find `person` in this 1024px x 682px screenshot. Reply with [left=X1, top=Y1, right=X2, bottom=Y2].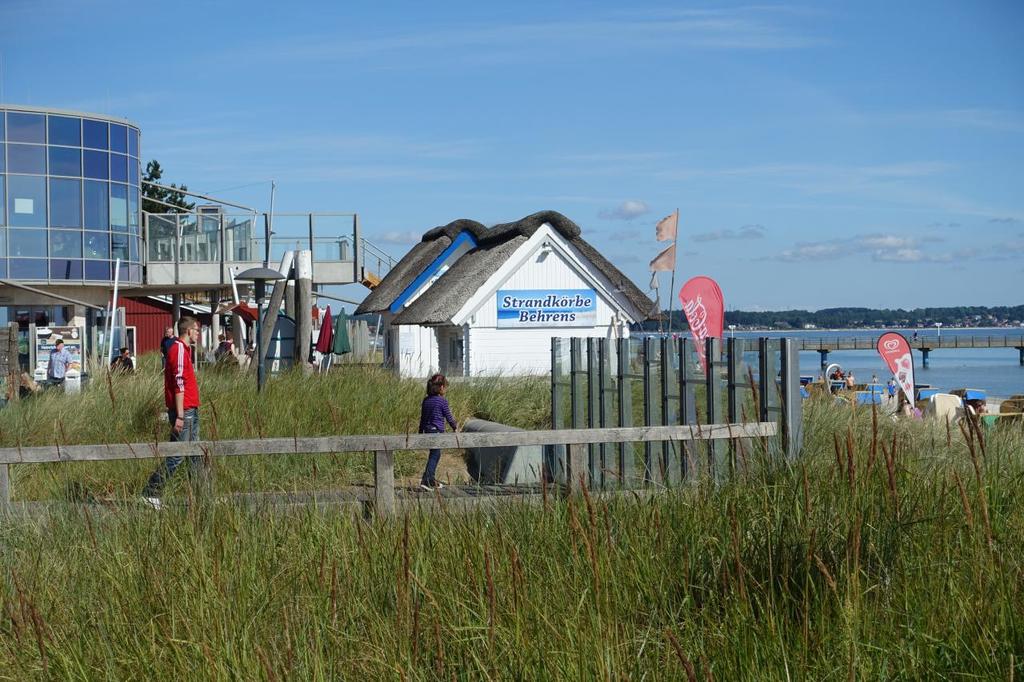
[left=140, top=313, right=227, bottom=510].
